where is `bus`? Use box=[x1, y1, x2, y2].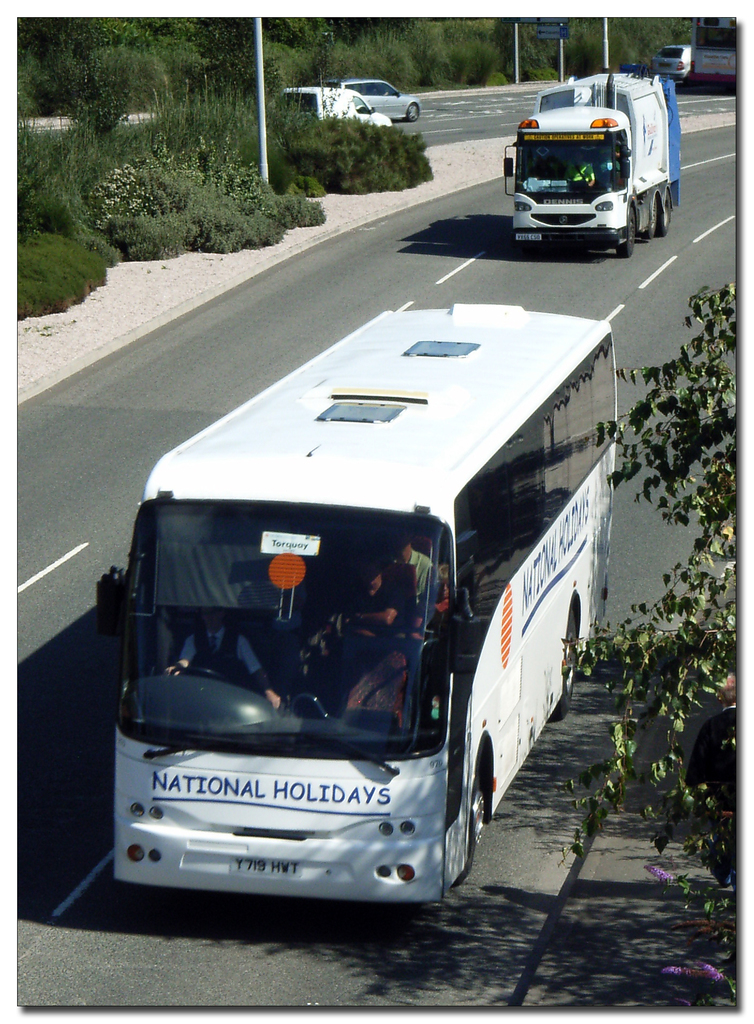
box=[100, 300, 625, 900].
